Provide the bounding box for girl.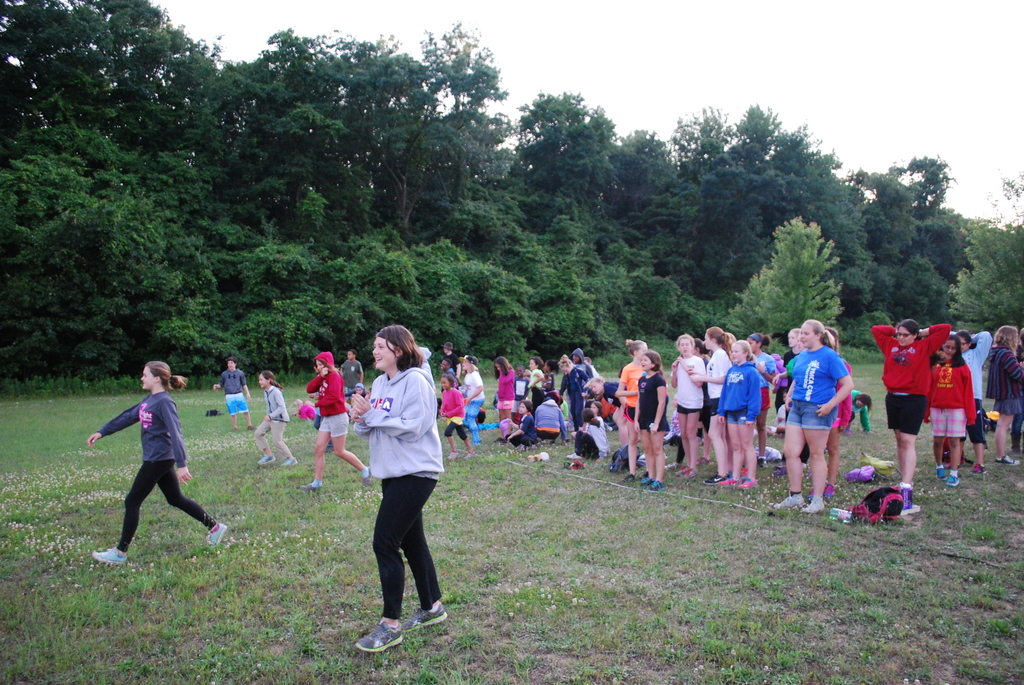
l=568, t=407, r=609, b=462.
